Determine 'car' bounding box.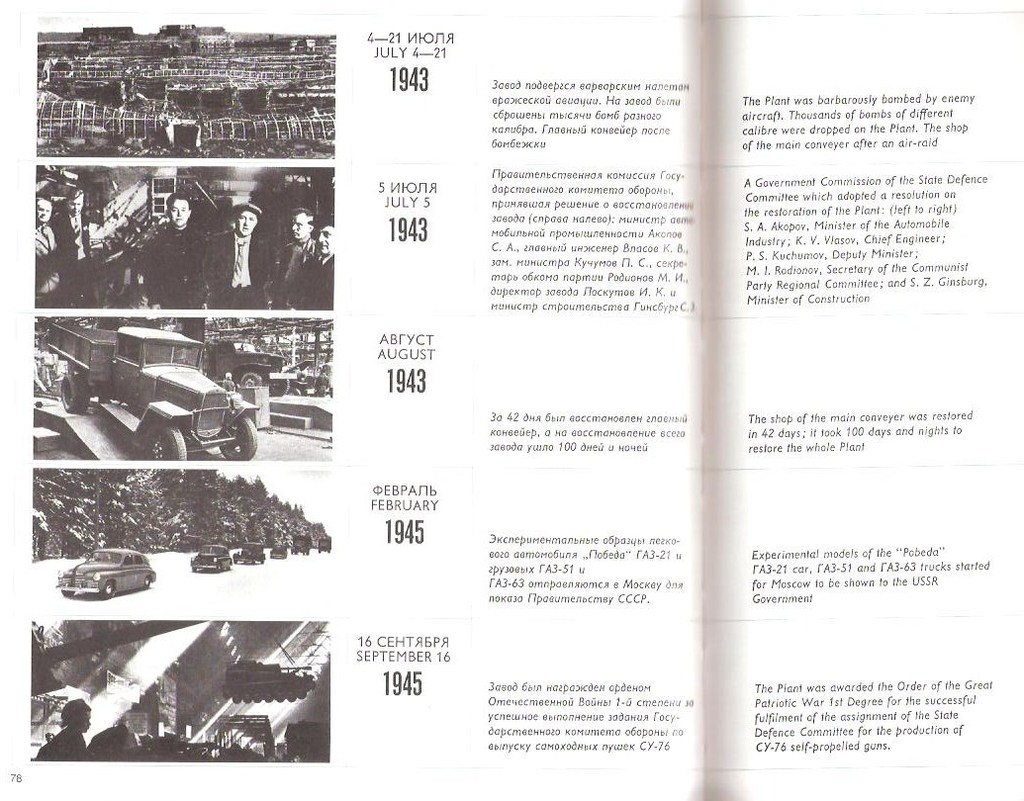
Determined: 272,544,289,560.
